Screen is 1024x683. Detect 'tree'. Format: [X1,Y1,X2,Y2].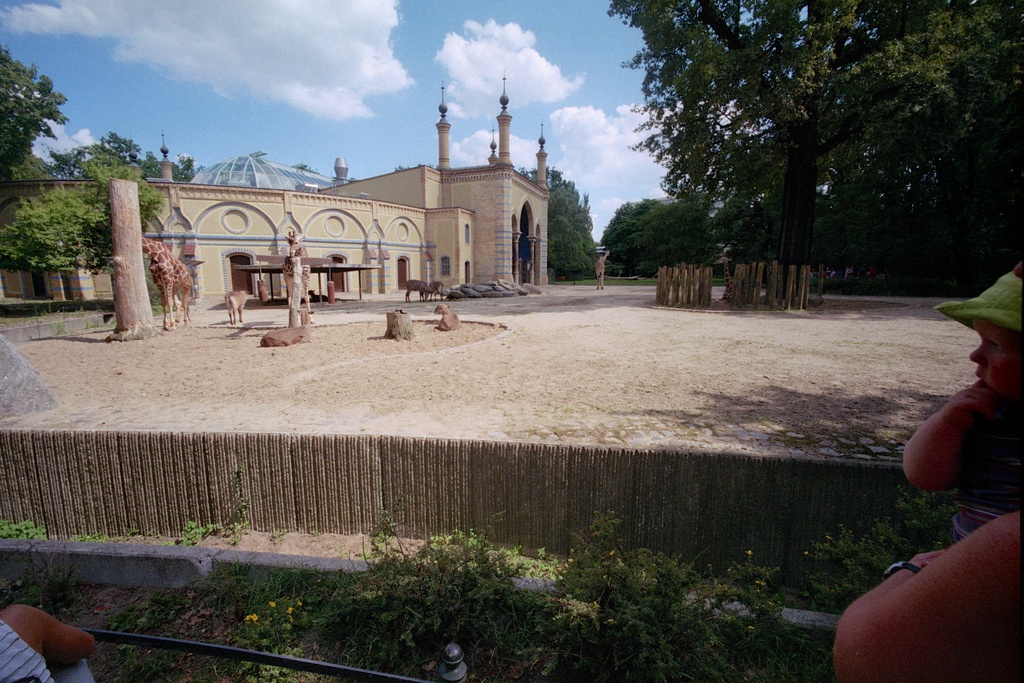
[3,126,195,180].
